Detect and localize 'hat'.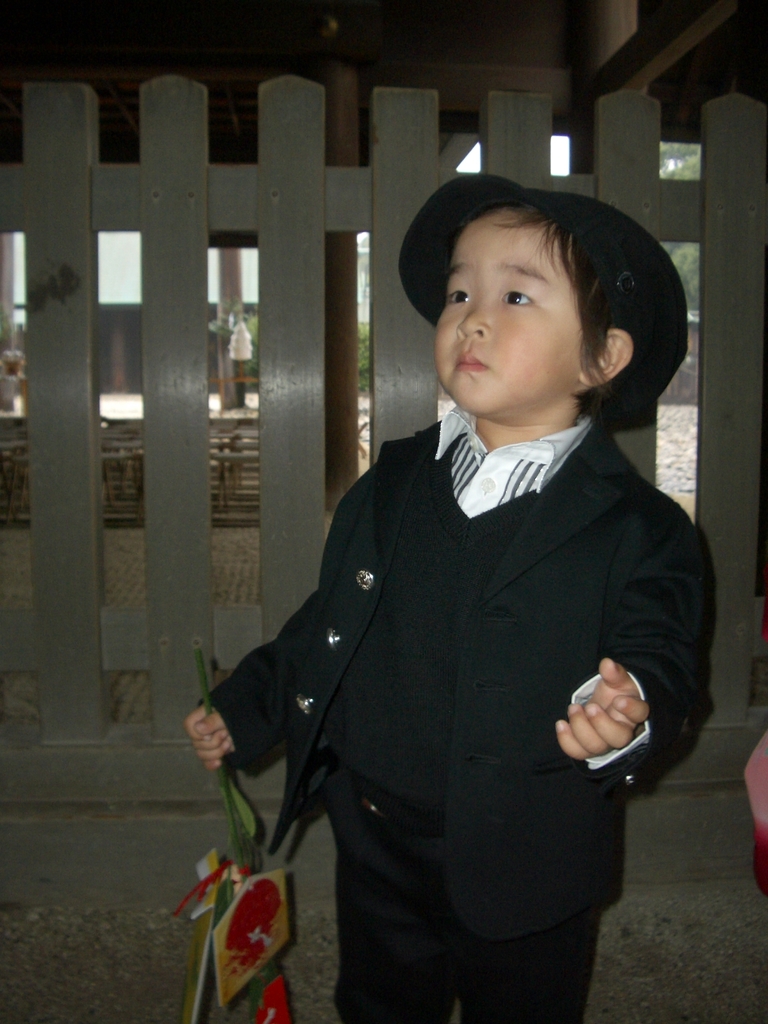
Localized at x1=401, y1=173, x2=694, y2=435.
